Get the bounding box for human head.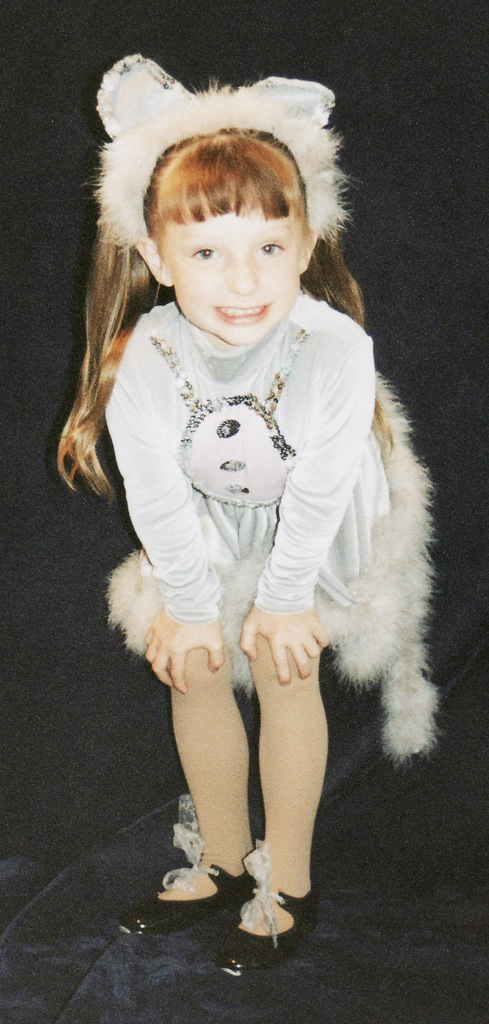
[left=123, top=109, right=336, bottom=324].
